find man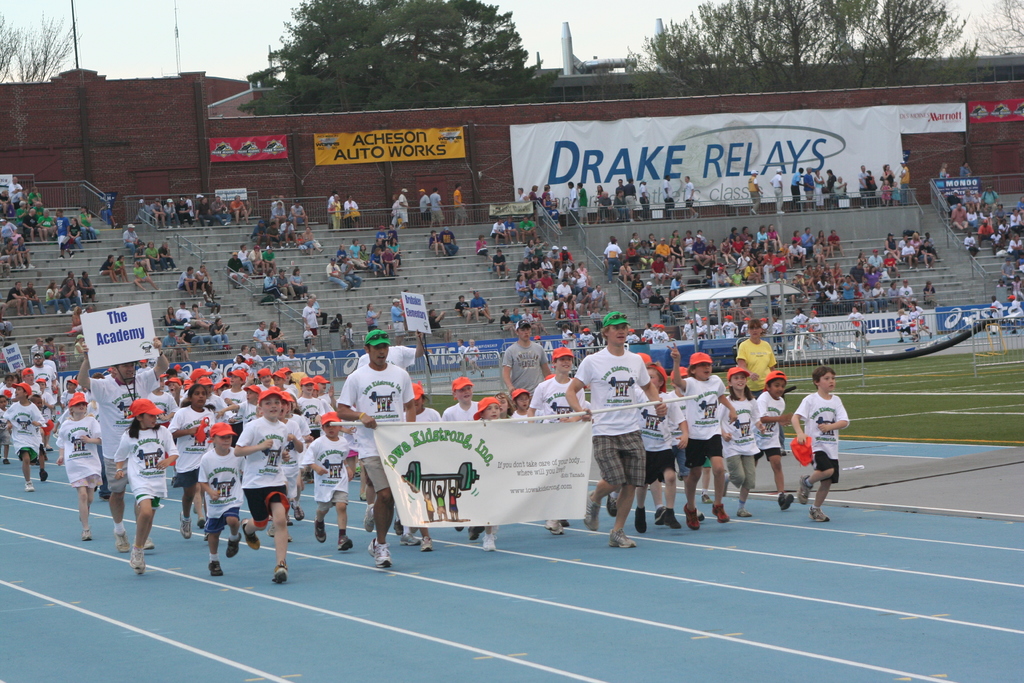
locate(58, 390, 115, 538)
